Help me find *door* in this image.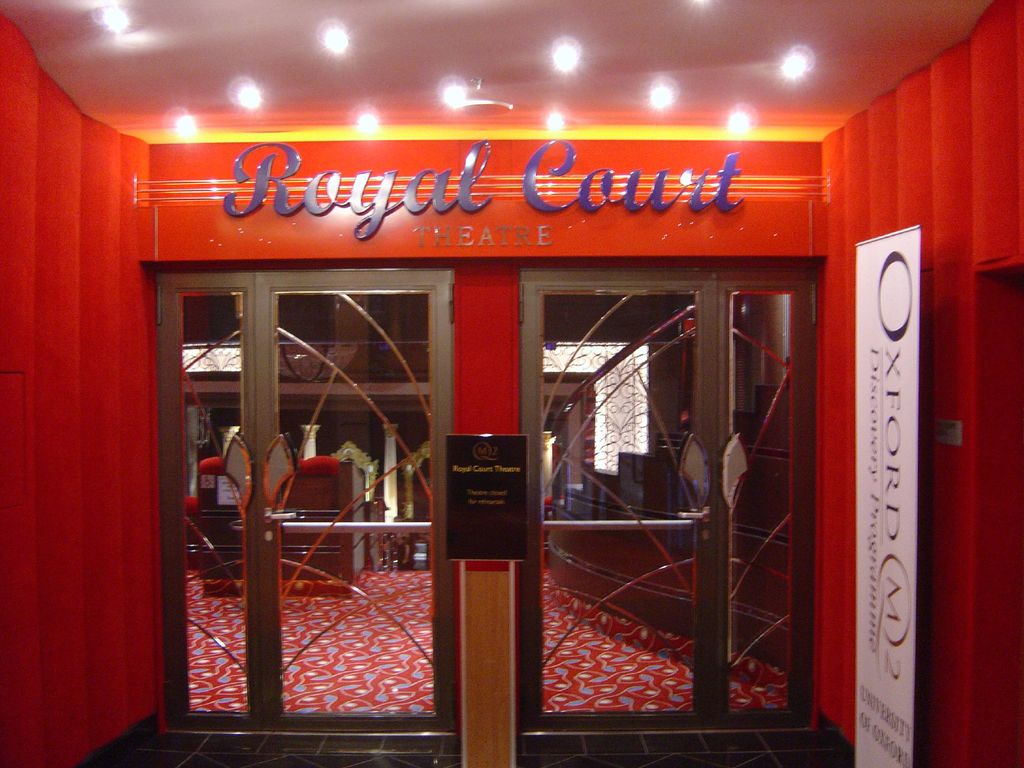
Found it: 243,228,773,711.
